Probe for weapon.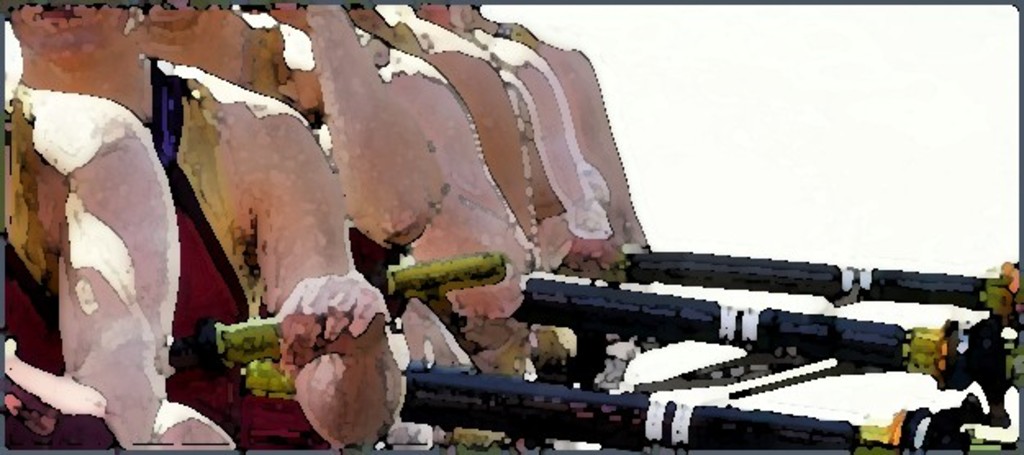
Probe result: select_region(619, 241, 1009, 327).
